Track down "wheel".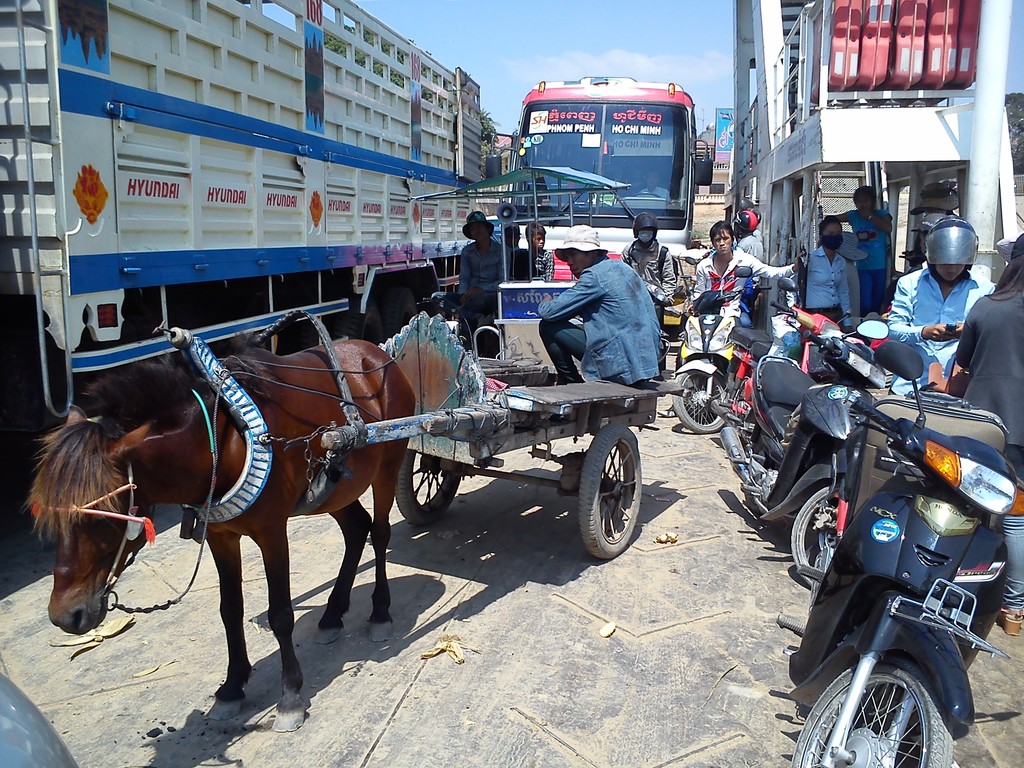
Tracked to rect(787, 479, 840, 586).
